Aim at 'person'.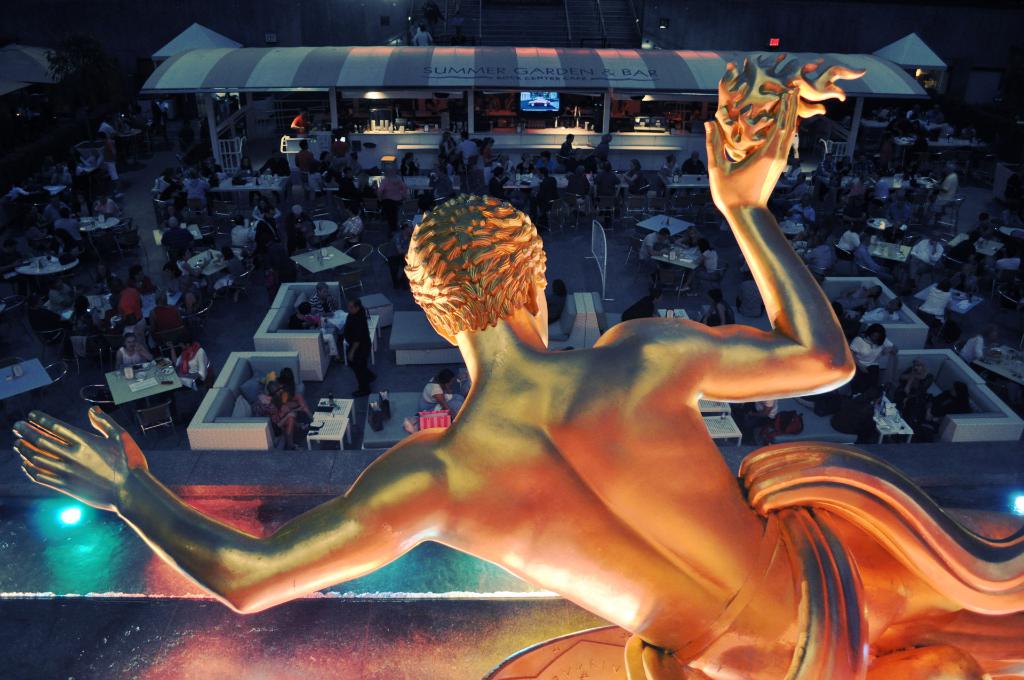
Aimed at [x1=259, y1=373, x2=312, y2=424].
